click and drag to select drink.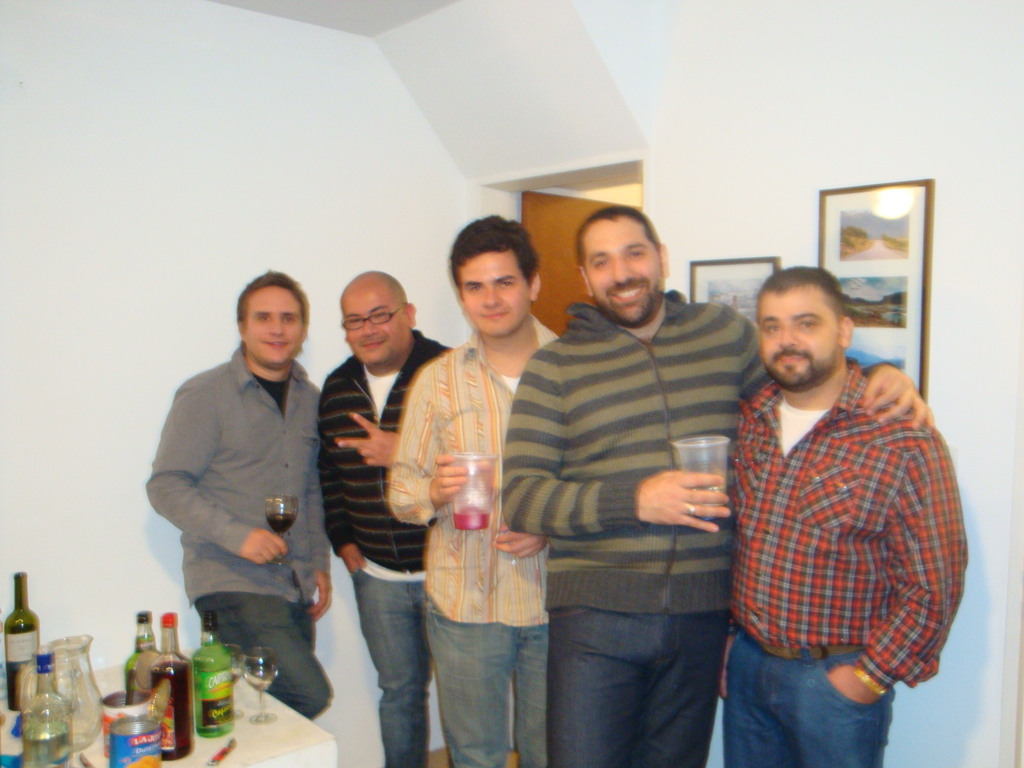
Selection: (189,643,237,736).
